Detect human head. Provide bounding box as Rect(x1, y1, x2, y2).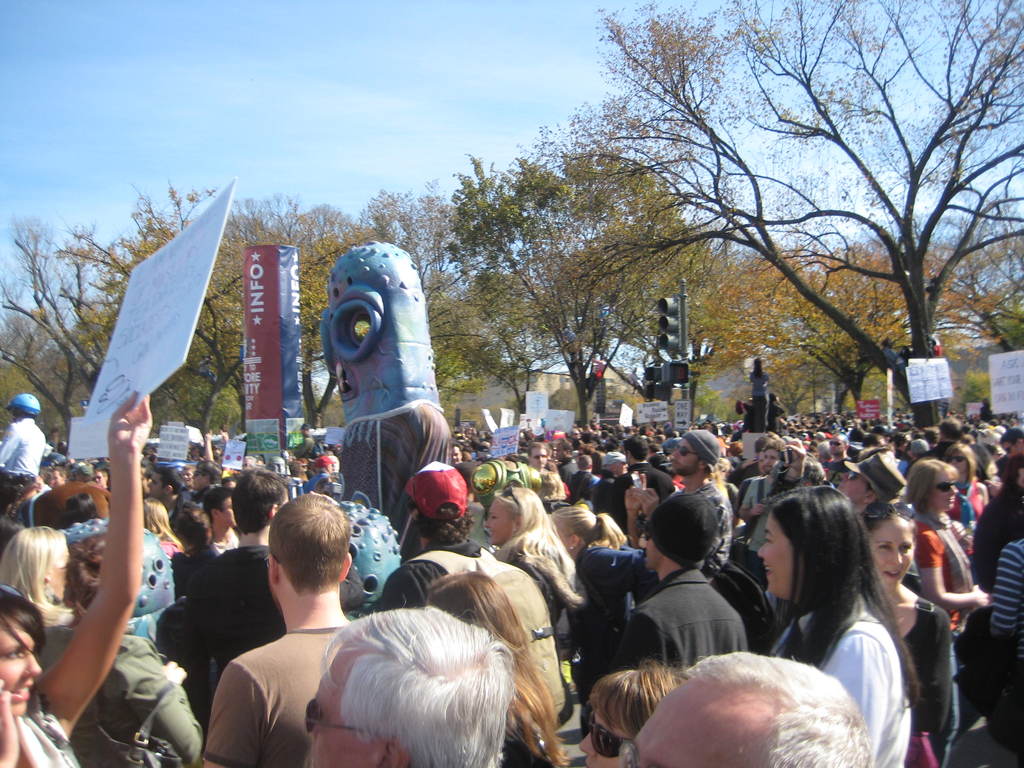
Rect(198, 491, 248, 527).
